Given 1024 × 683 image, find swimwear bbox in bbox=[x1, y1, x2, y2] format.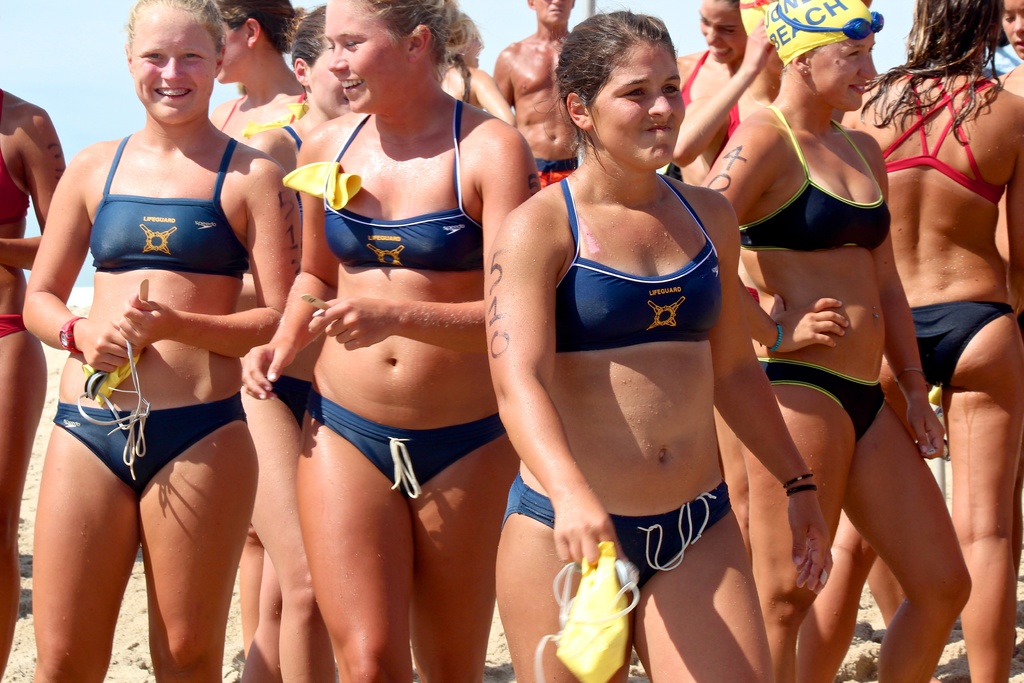
bbox=[323, 90, 481, 269].
